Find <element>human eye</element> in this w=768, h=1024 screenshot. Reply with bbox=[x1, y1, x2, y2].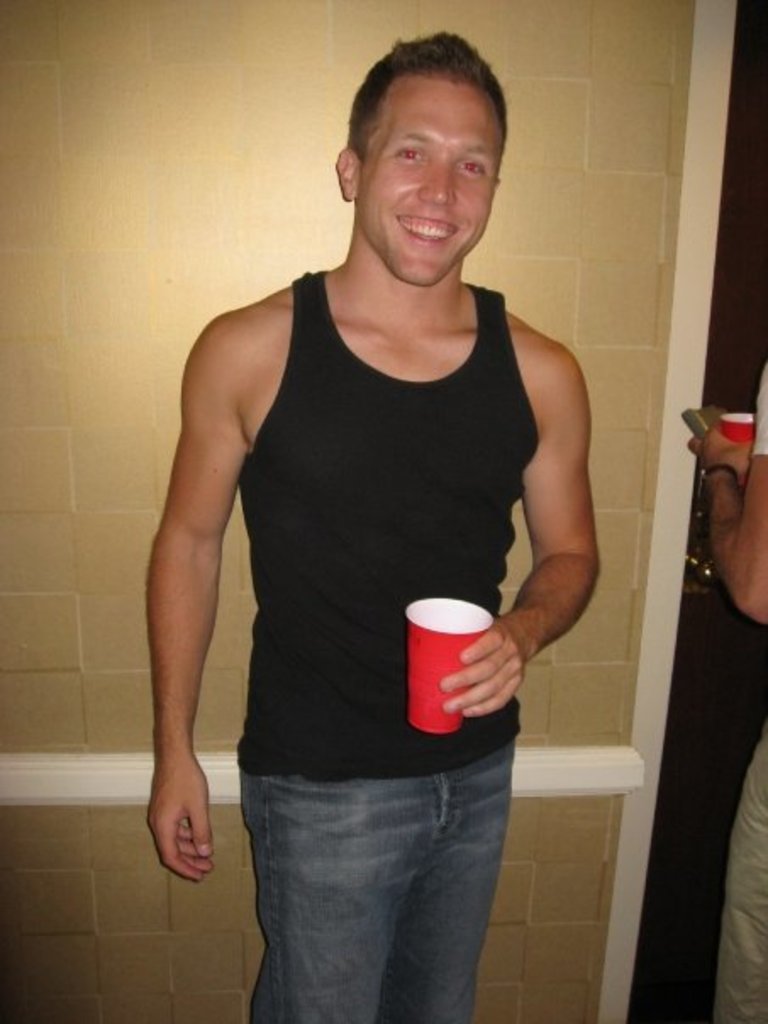
bbox=[451, 156, 488, 175].
